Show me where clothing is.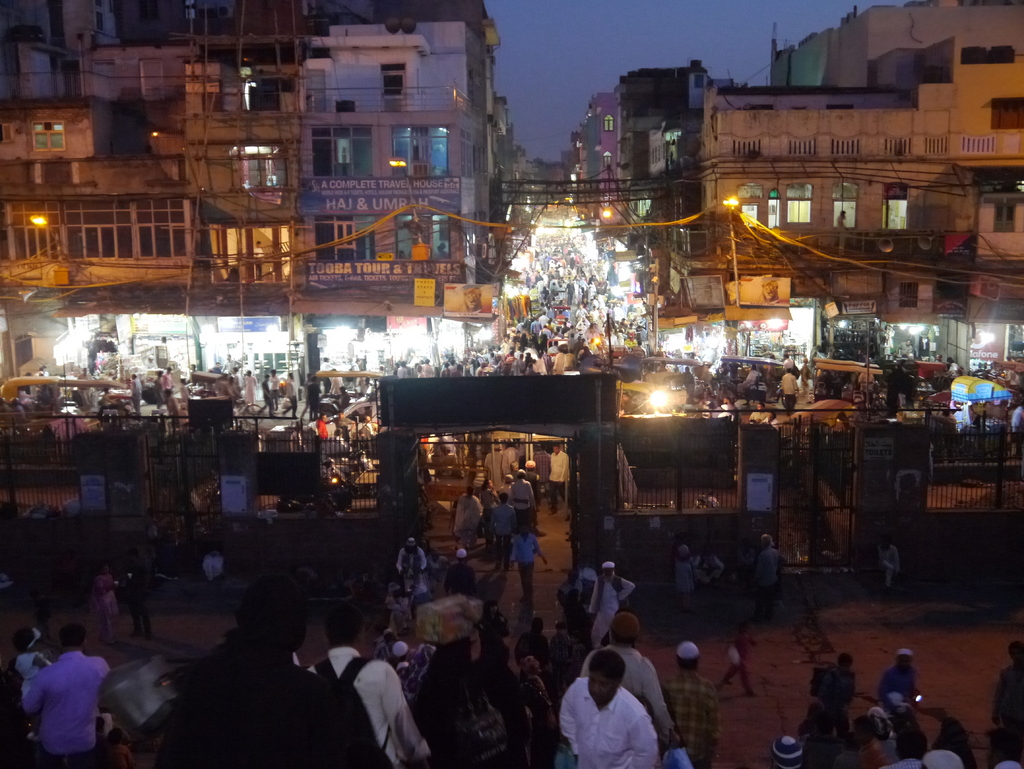
clothing is at rect(877, 664, 923, 757).
